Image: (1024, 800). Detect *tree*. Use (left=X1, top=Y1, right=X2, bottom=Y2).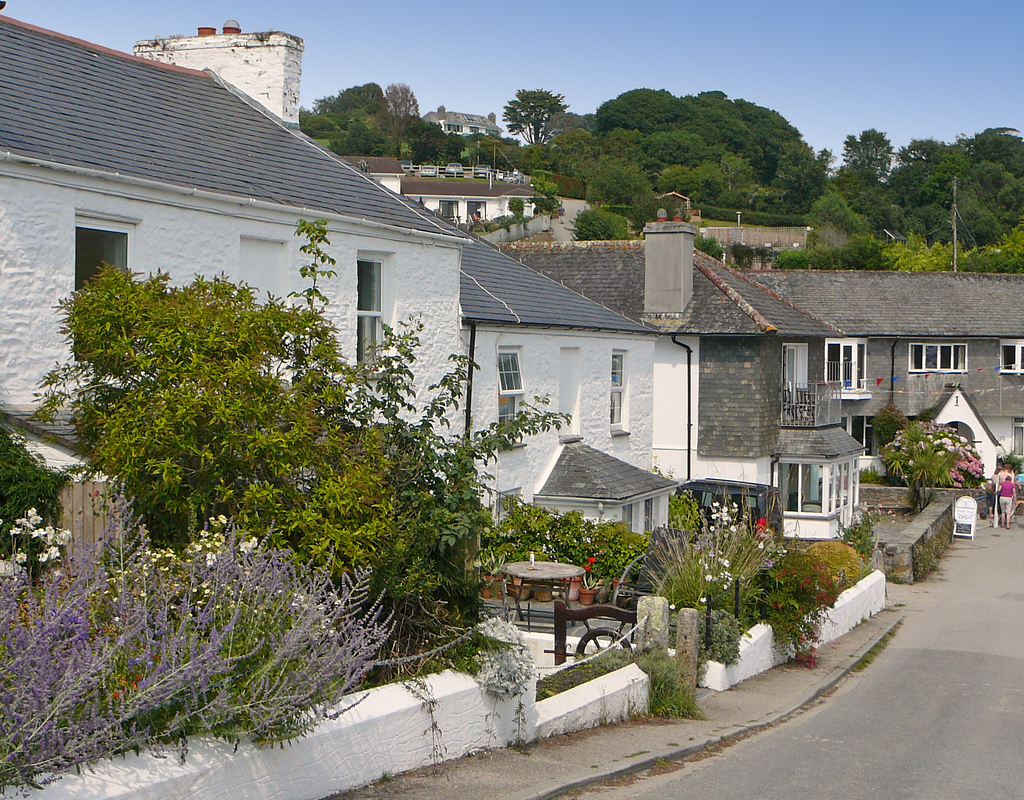
(left=872, top=400, right=917, bottom=455).
